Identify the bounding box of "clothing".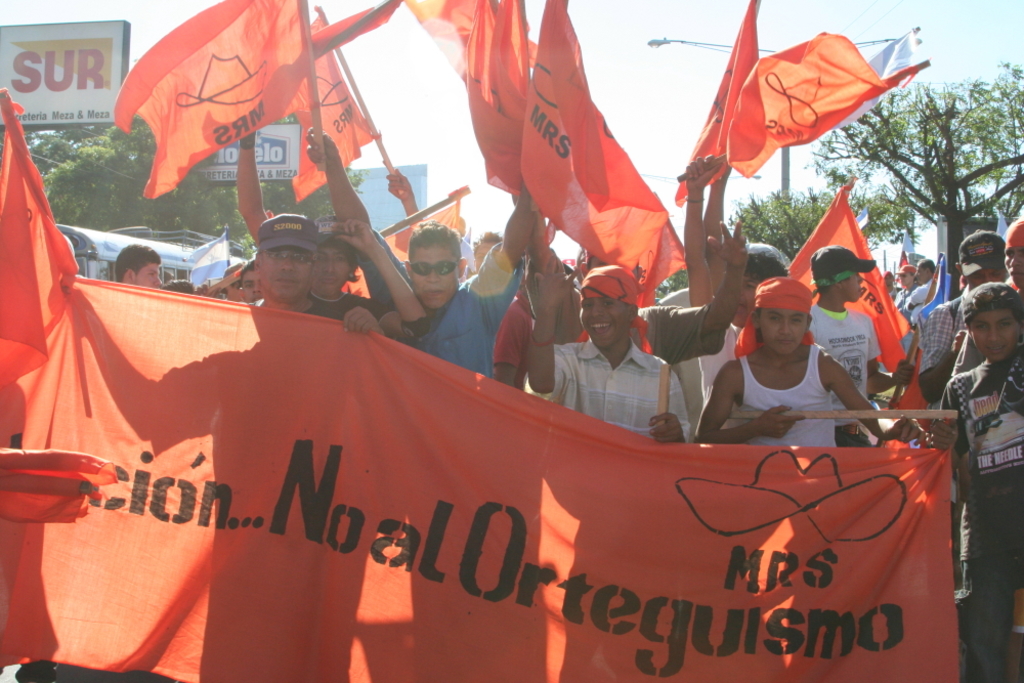
(480,292,531,372).
